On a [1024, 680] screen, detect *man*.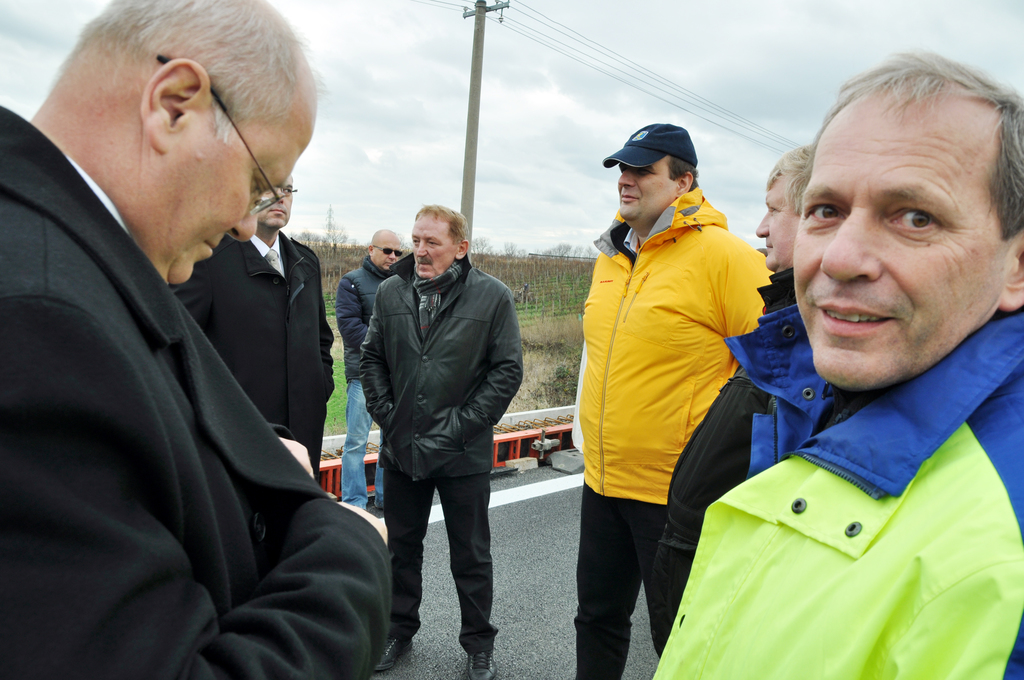
x1=572, y1=108, x2=772, y2=679.
